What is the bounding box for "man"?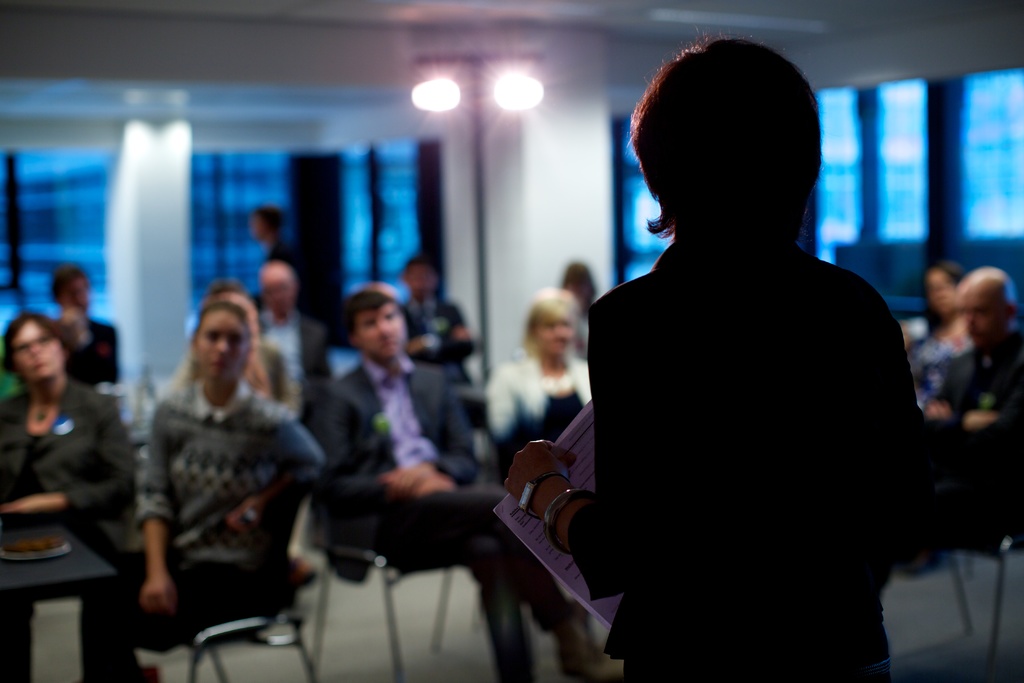
x1=260, y1=260, x2=330, y2=390.
